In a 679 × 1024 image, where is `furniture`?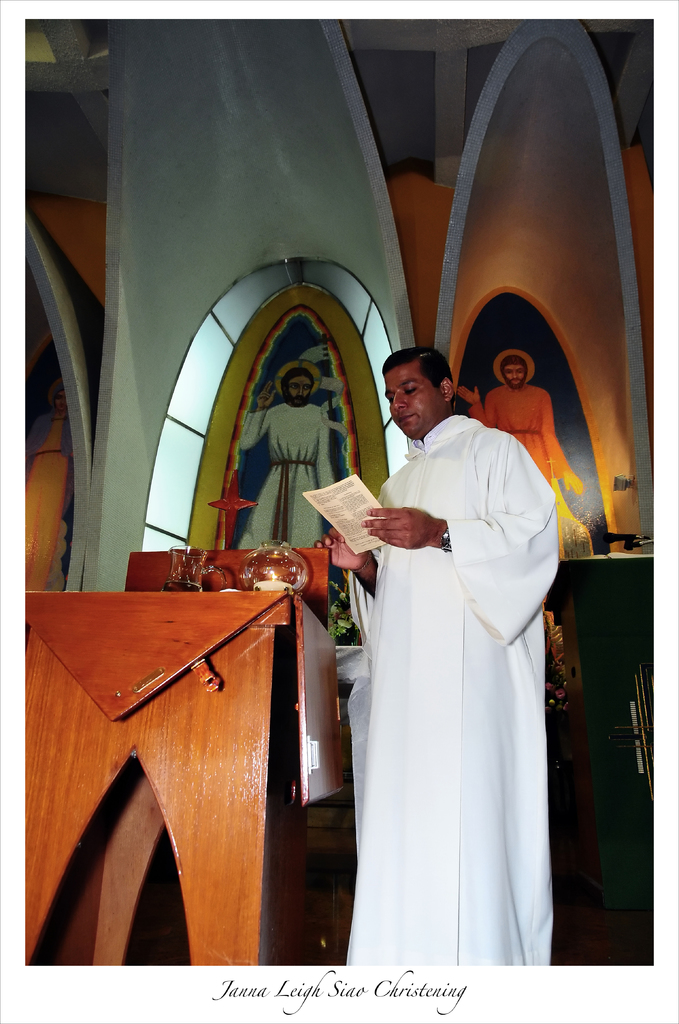
x1=20 y1=593 x2=349 y2=963.
